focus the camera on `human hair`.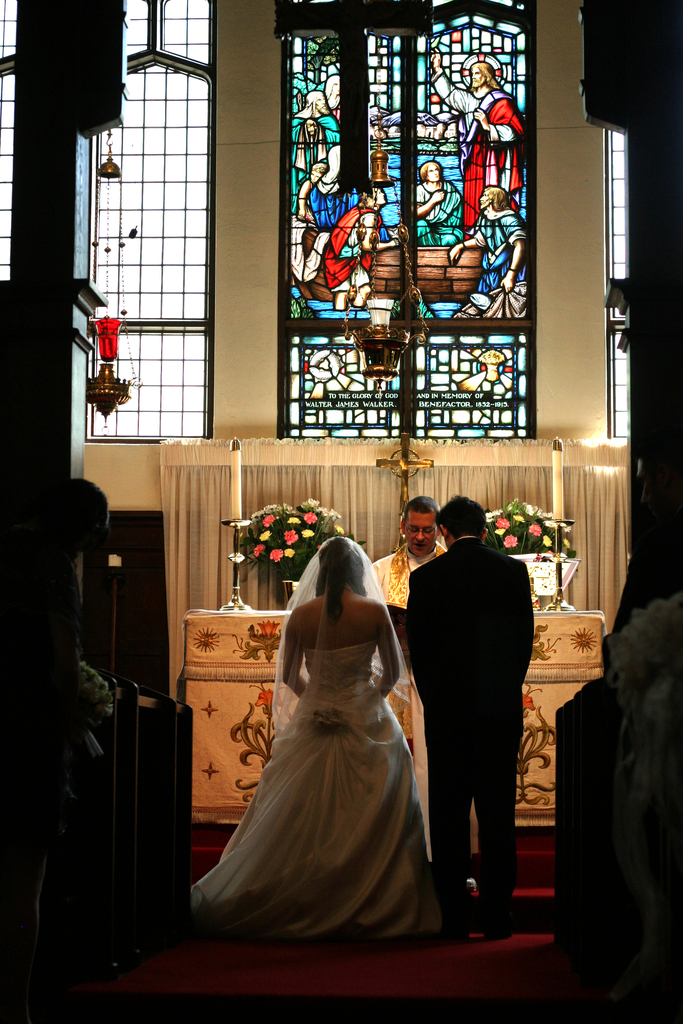
Focus region: Rect(418, 161, 443, 181).
